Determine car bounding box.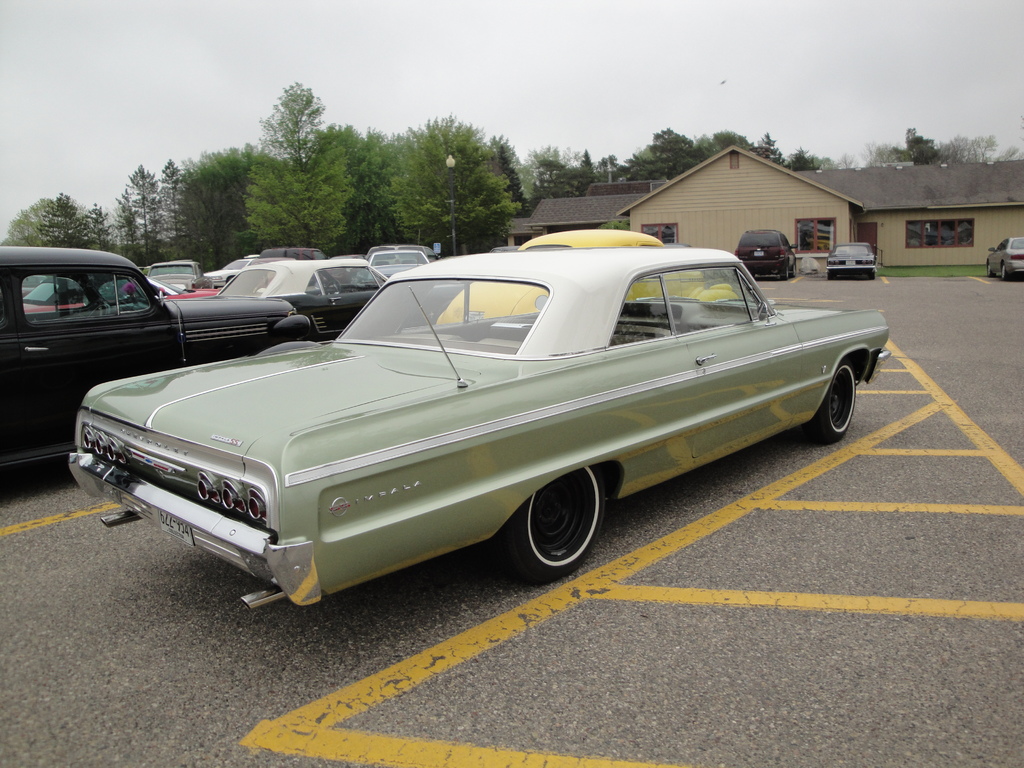
Determined: [211, 260, 392, 300].
